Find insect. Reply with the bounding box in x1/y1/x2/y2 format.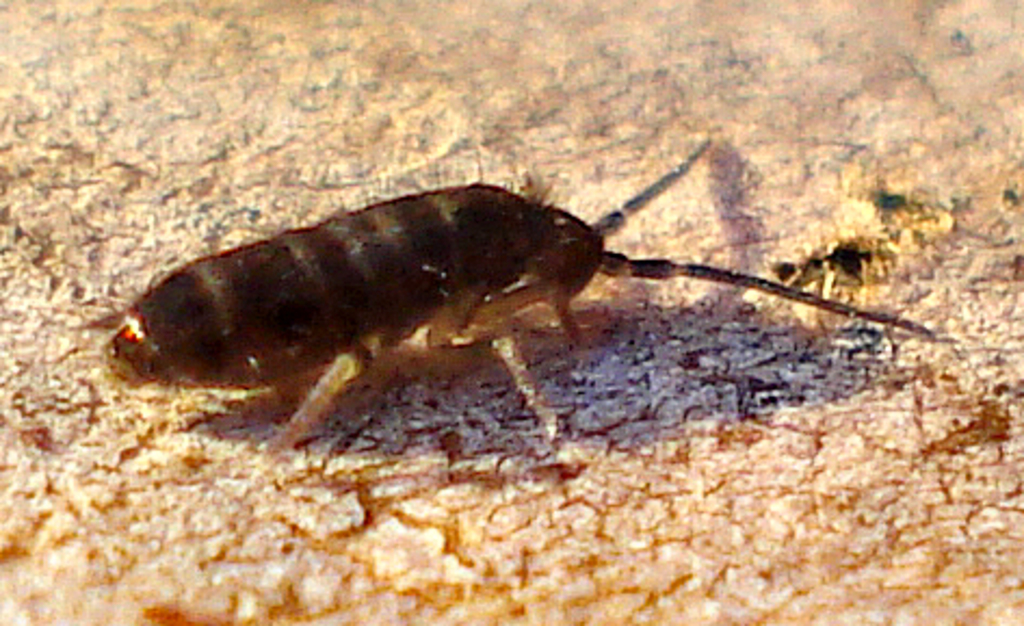
69/139/929/459.
